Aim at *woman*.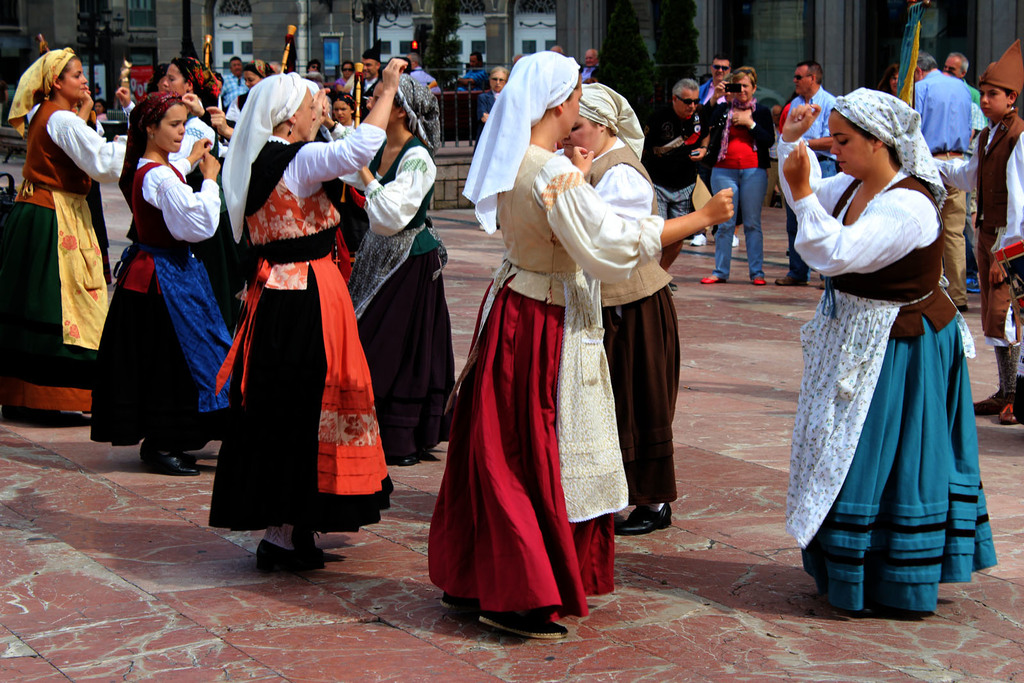
Aimed at 211,53,406,575.
